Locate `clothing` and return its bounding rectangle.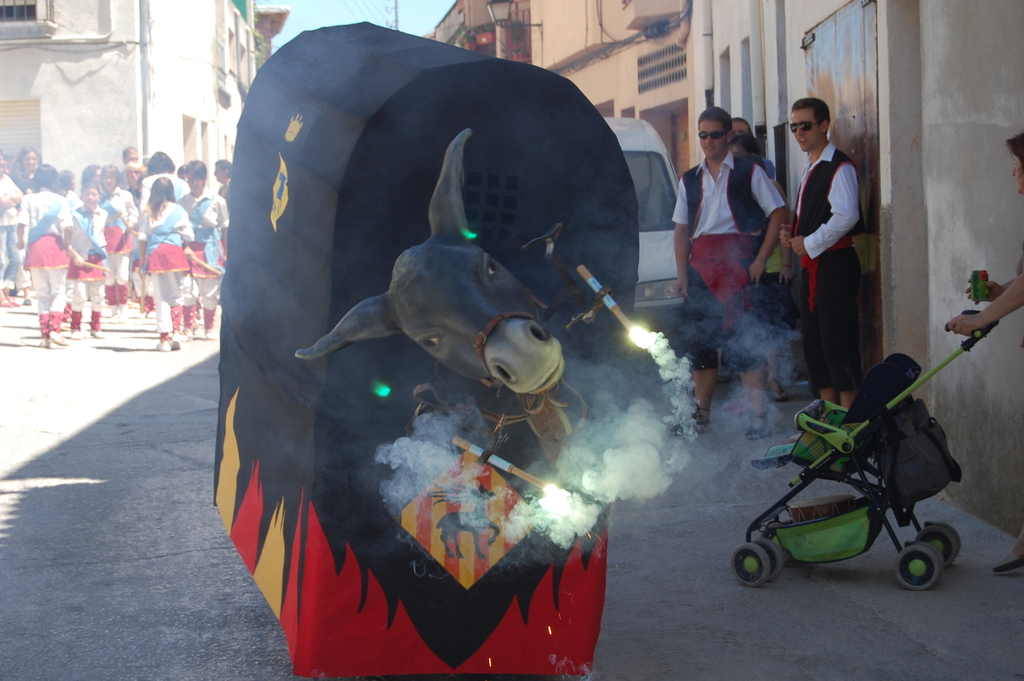
rect(793, 140, 874, 380).
